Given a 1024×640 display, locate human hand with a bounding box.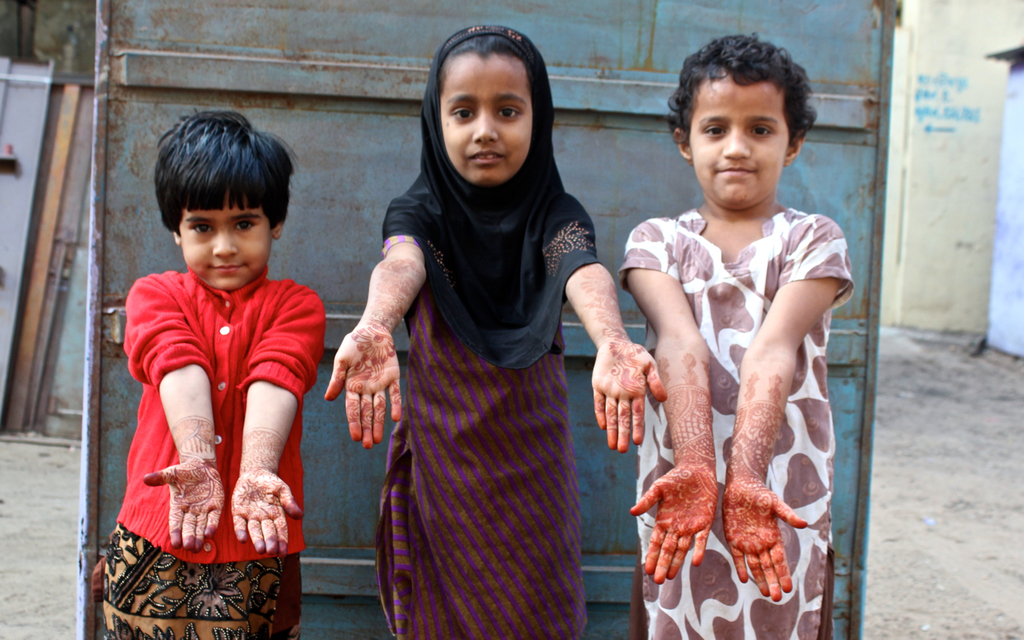
Located: (629,465,720,586).
